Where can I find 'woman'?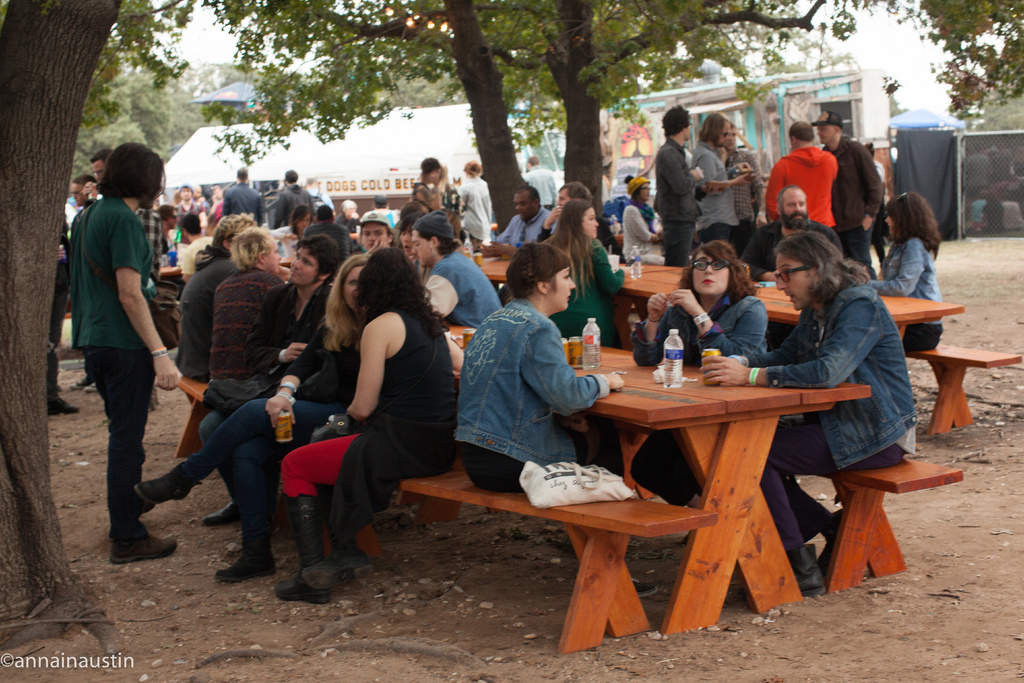
You can find it at x1=124 y1=240 x2=387 y2=577.
